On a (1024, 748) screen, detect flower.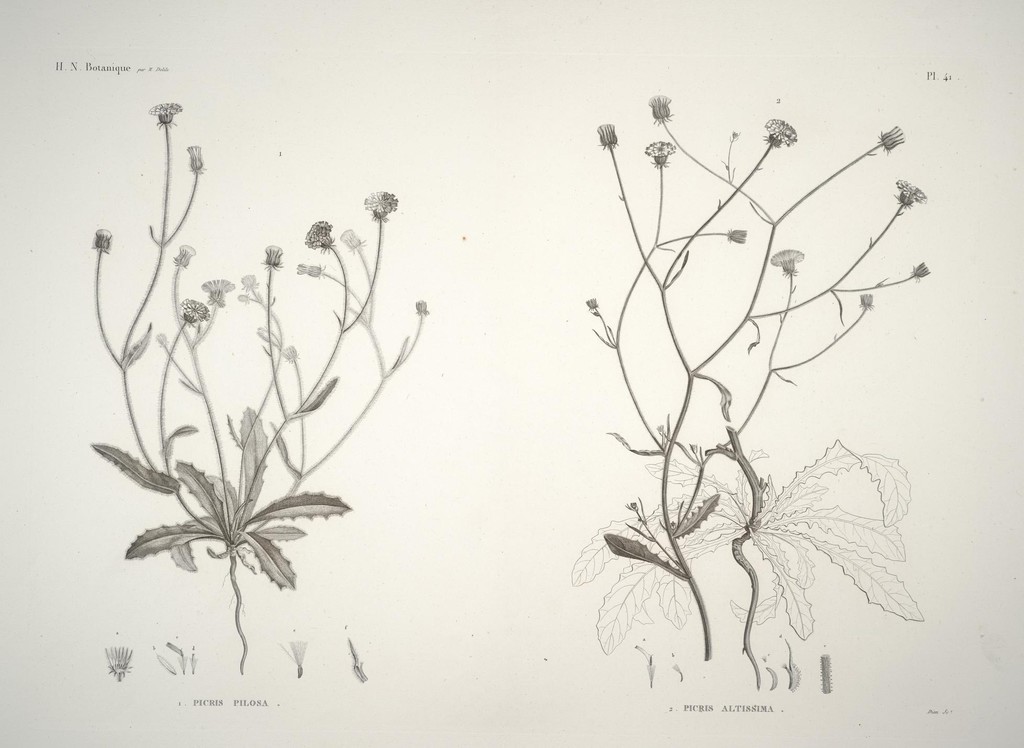
bbox(301, 216, 332, 247).
